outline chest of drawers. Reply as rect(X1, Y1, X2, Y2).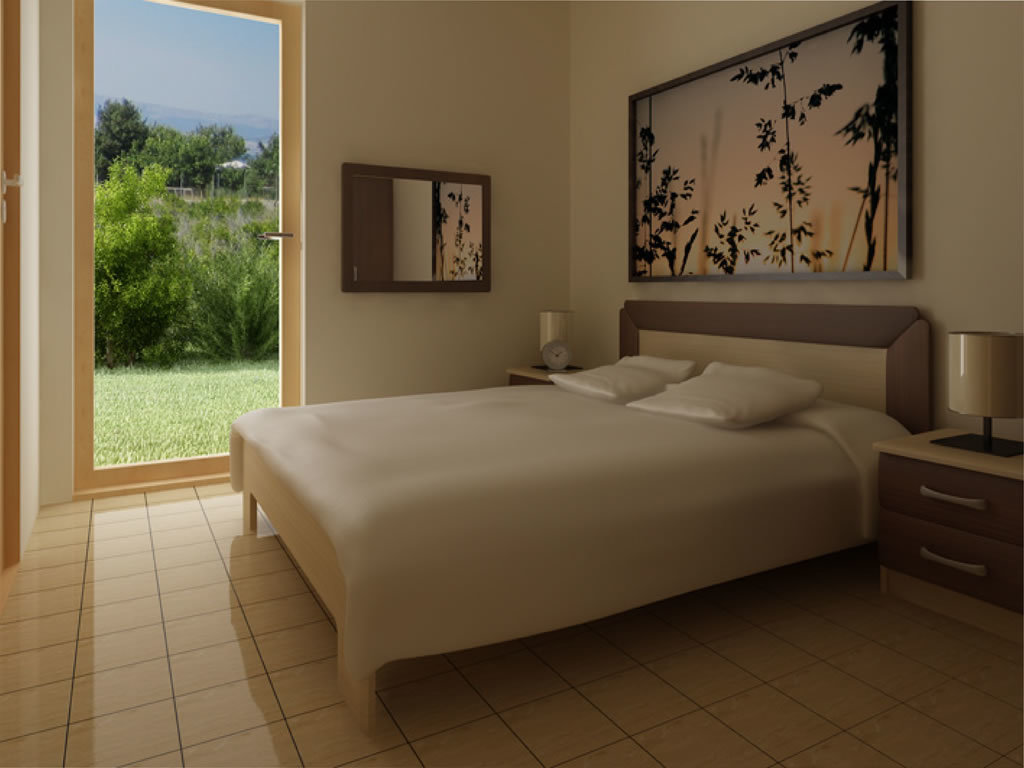
rect(514, 364, 581, 383).
